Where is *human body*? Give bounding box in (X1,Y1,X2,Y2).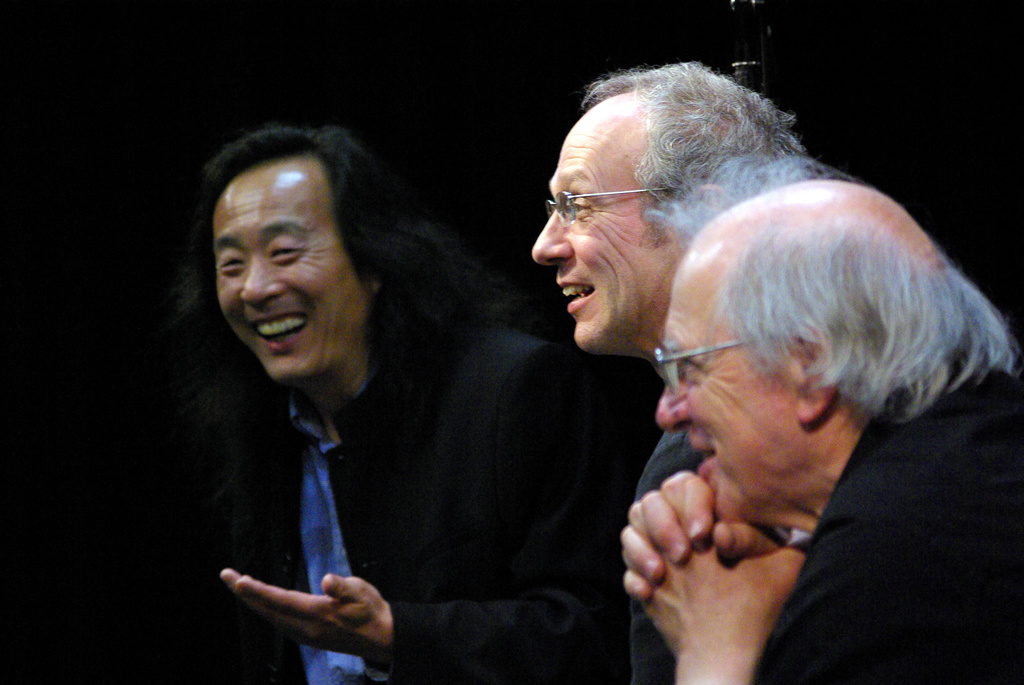
(623,370,1023,684).
